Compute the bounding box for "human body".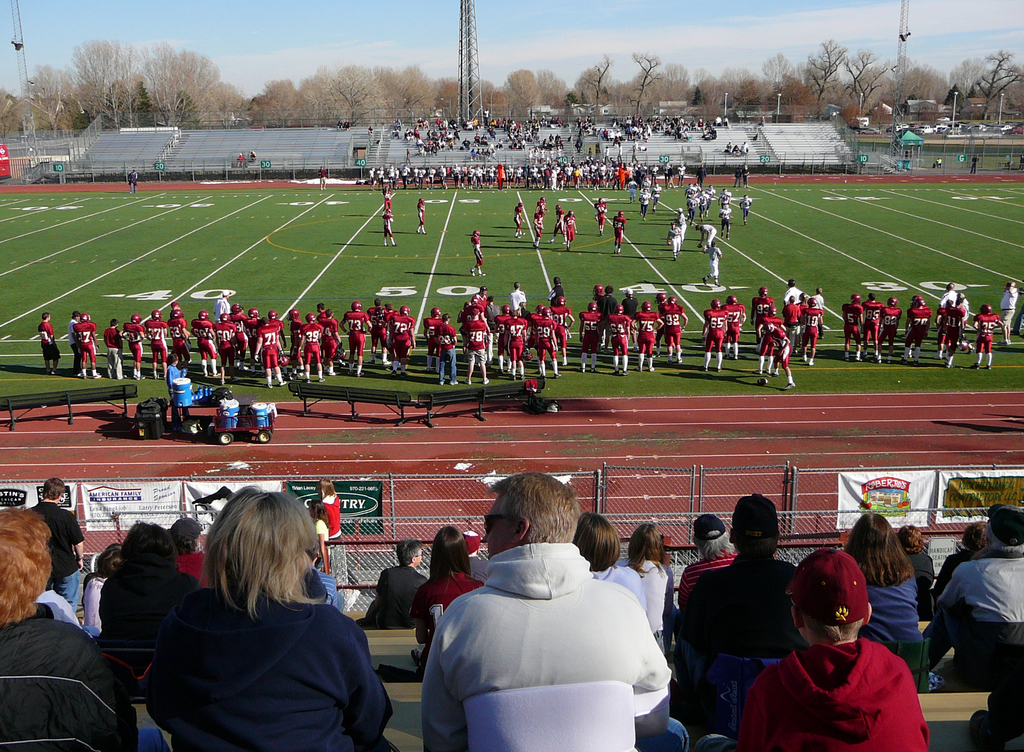
select_region(614, 210, 626, 244).
